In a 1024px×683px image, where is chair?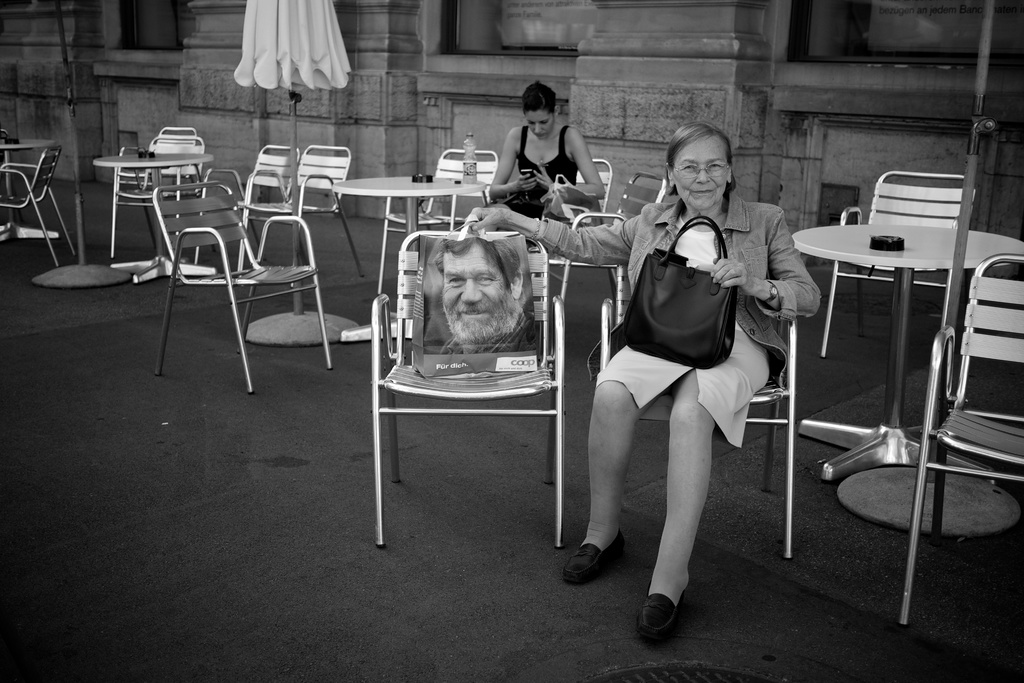
(821, 172, 975, 357).
